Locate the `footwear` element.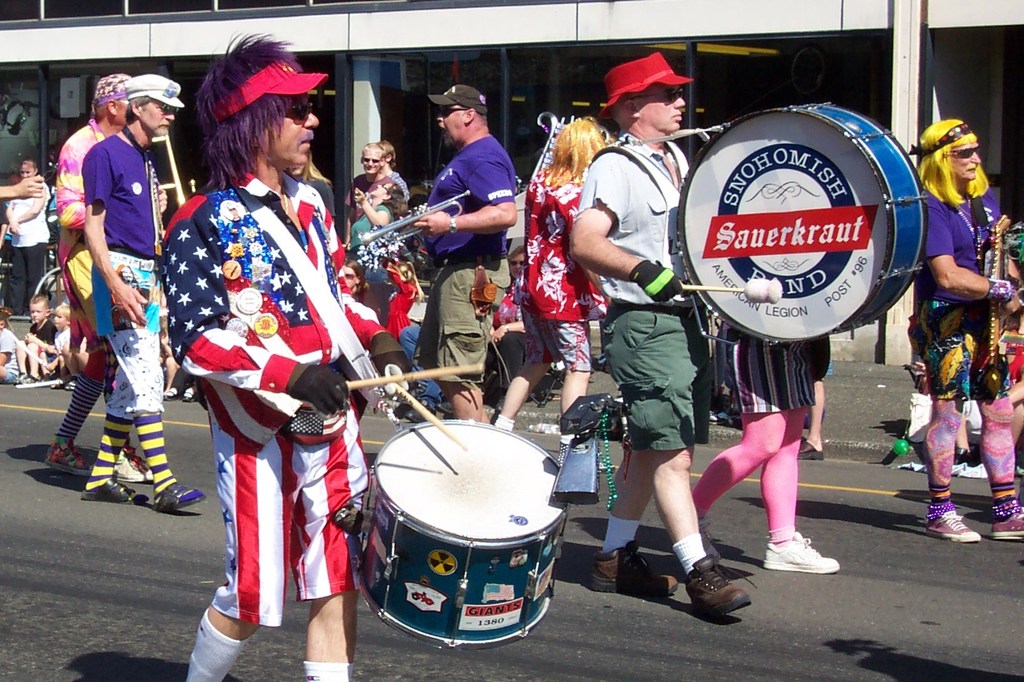
Element bbox: <box>407,400,432,427</box>.
